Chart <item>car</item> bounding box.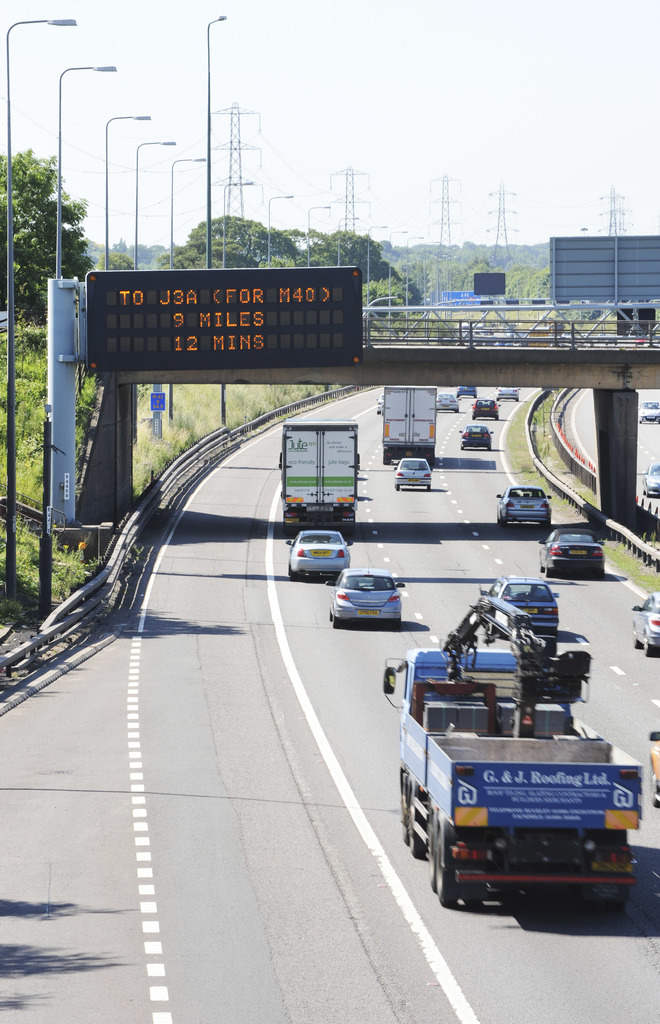
Charted: box(504, 475, 552, 525).
